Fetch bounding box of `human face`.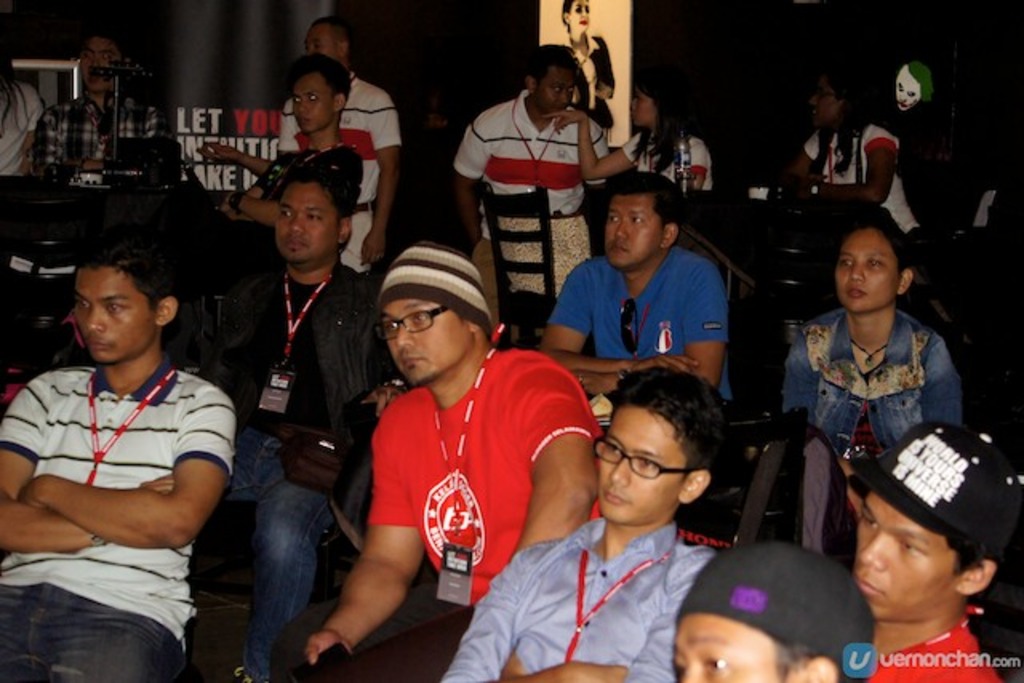
Bbox: [309, 27, 352, 64].
